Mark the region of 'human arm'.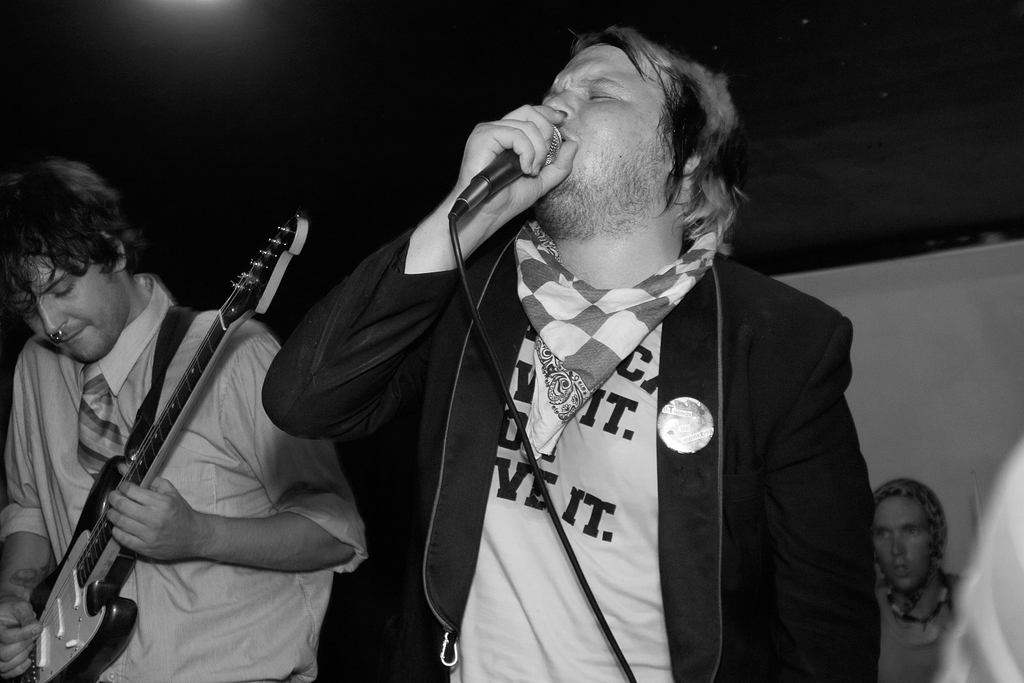
Region: left=0, top=352, right=63, bottom=682.
